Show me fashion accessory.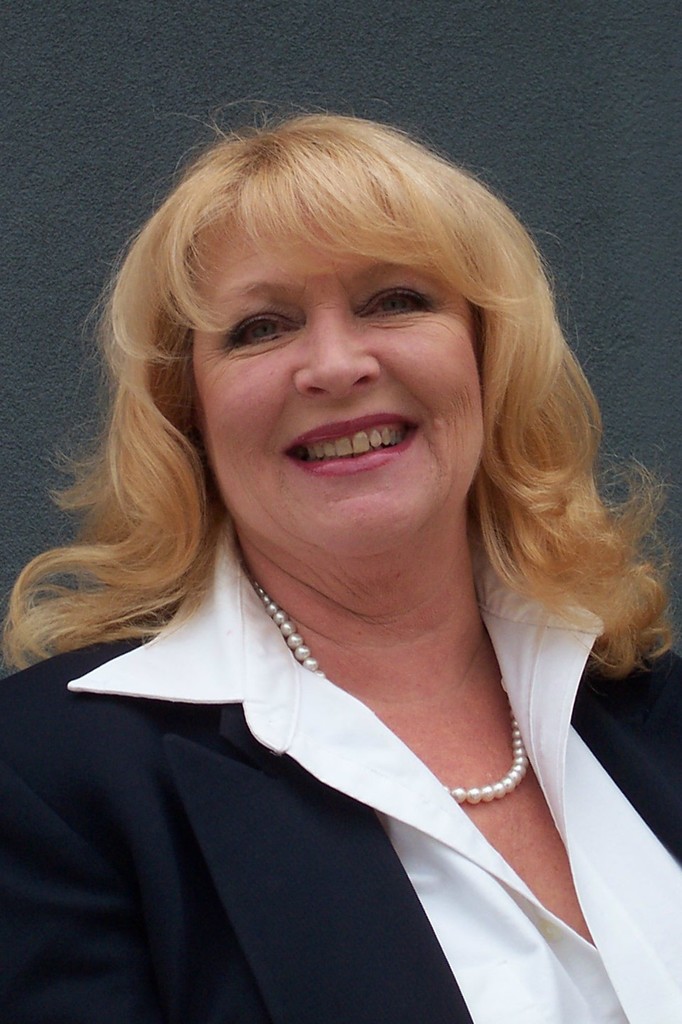
fashion accessory is here: {"x1": 252, "y1": 581, "x2": 533, "y2": 811}.
